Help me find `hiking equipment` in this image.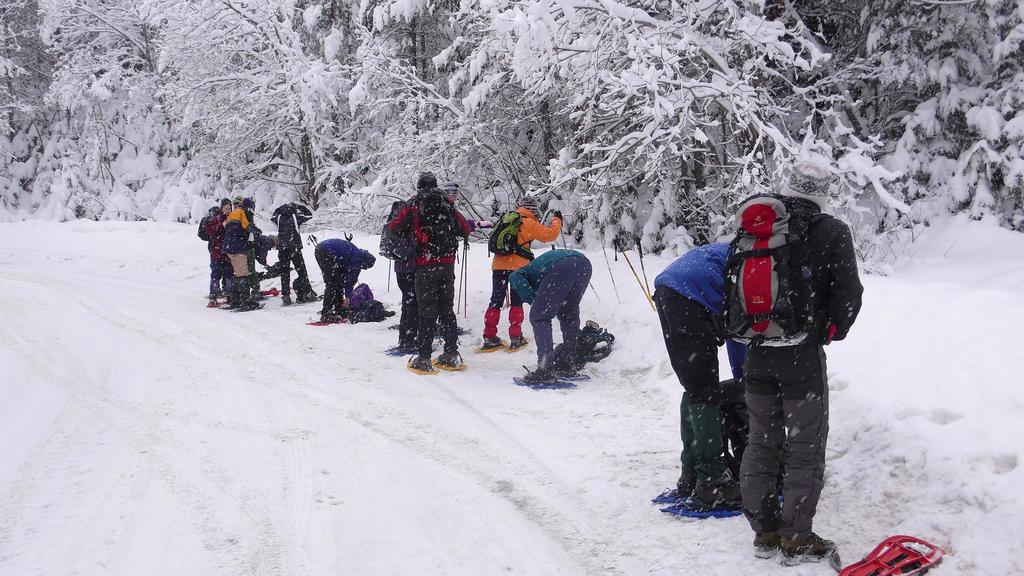
Found it: 408,181,468,256.
